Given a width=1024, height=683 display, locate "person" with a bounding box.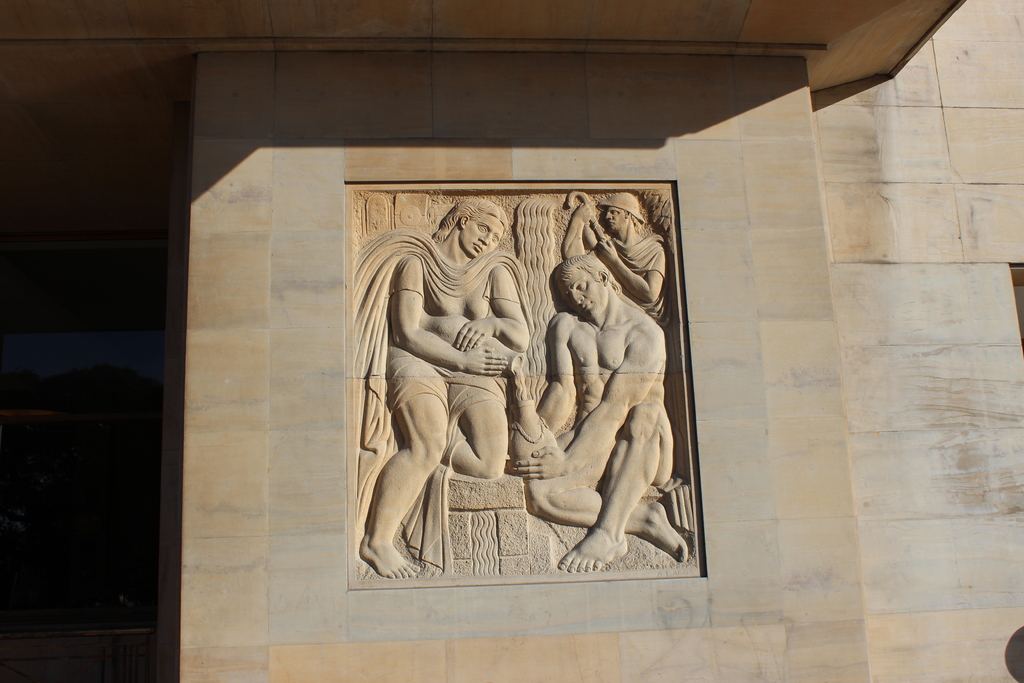
Located: locate(509, 251, 691, 572).
